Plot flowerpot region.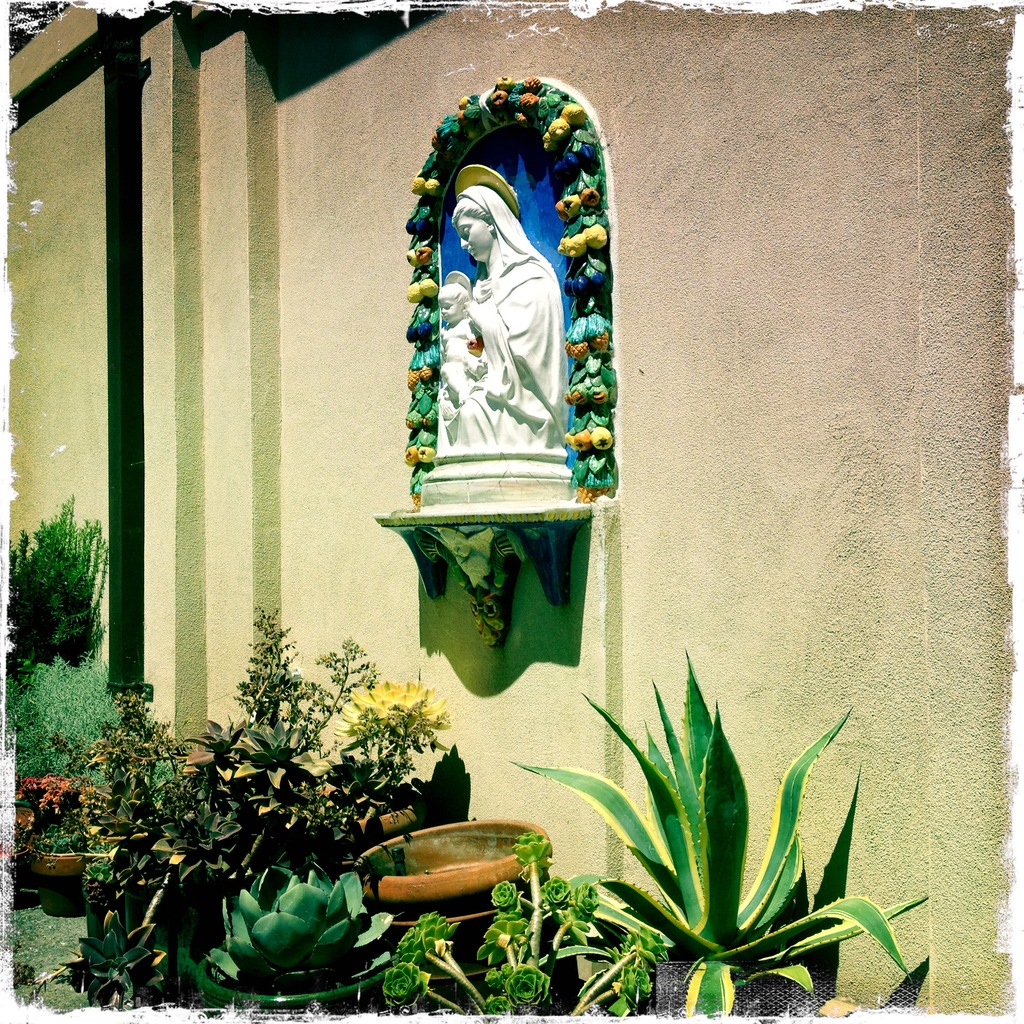
Plotted at left=193, top=941, right=394, bottom=1017.
